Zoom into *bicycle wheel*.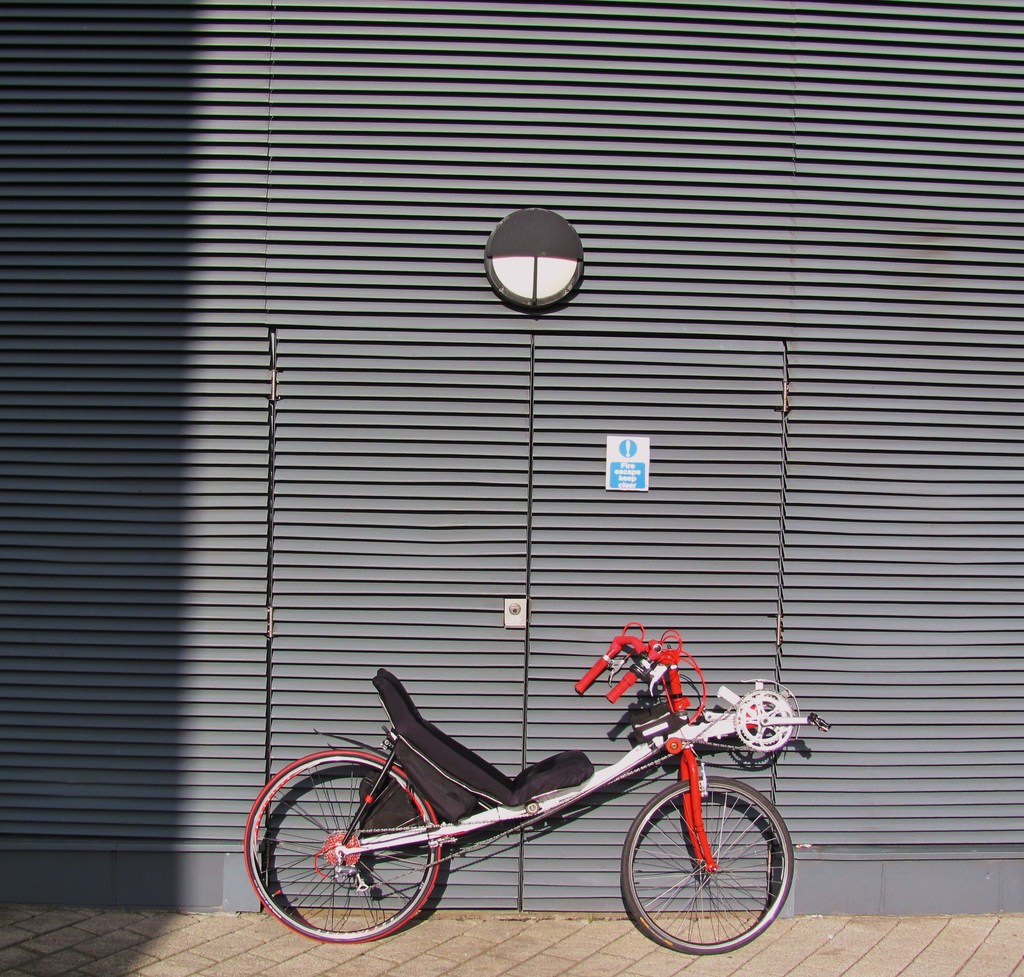
Zoom target: [x1=618, y1=776, x2=797, y2=953].
